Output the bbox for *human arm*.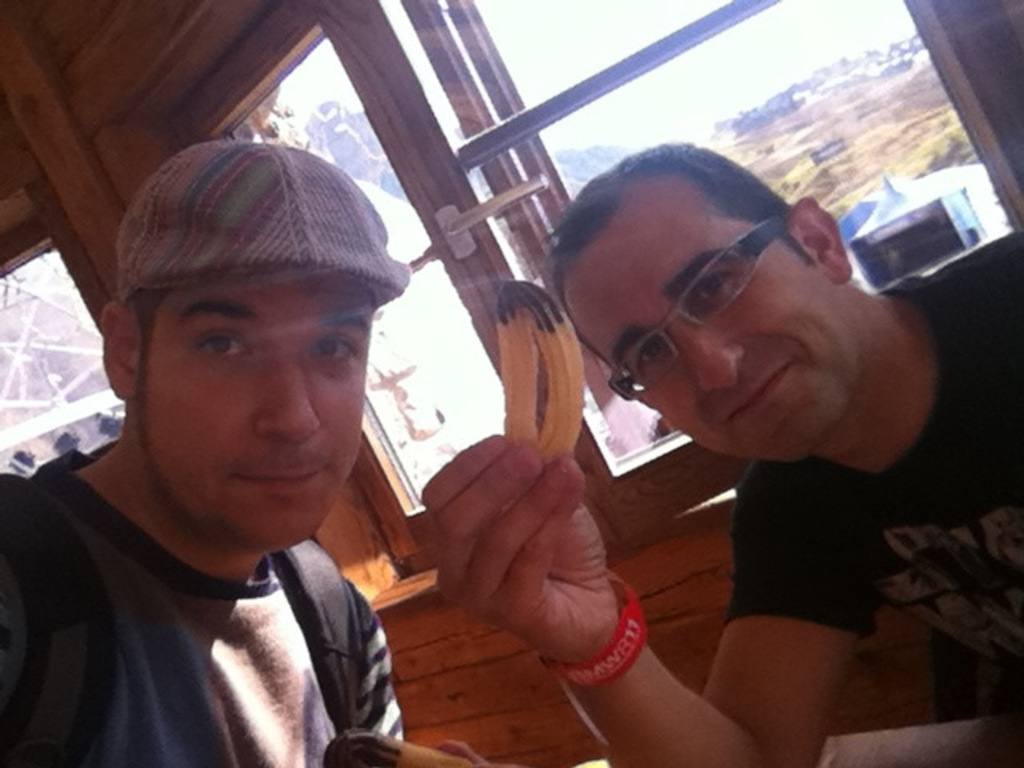
box=[413, 426, 869, 766].
